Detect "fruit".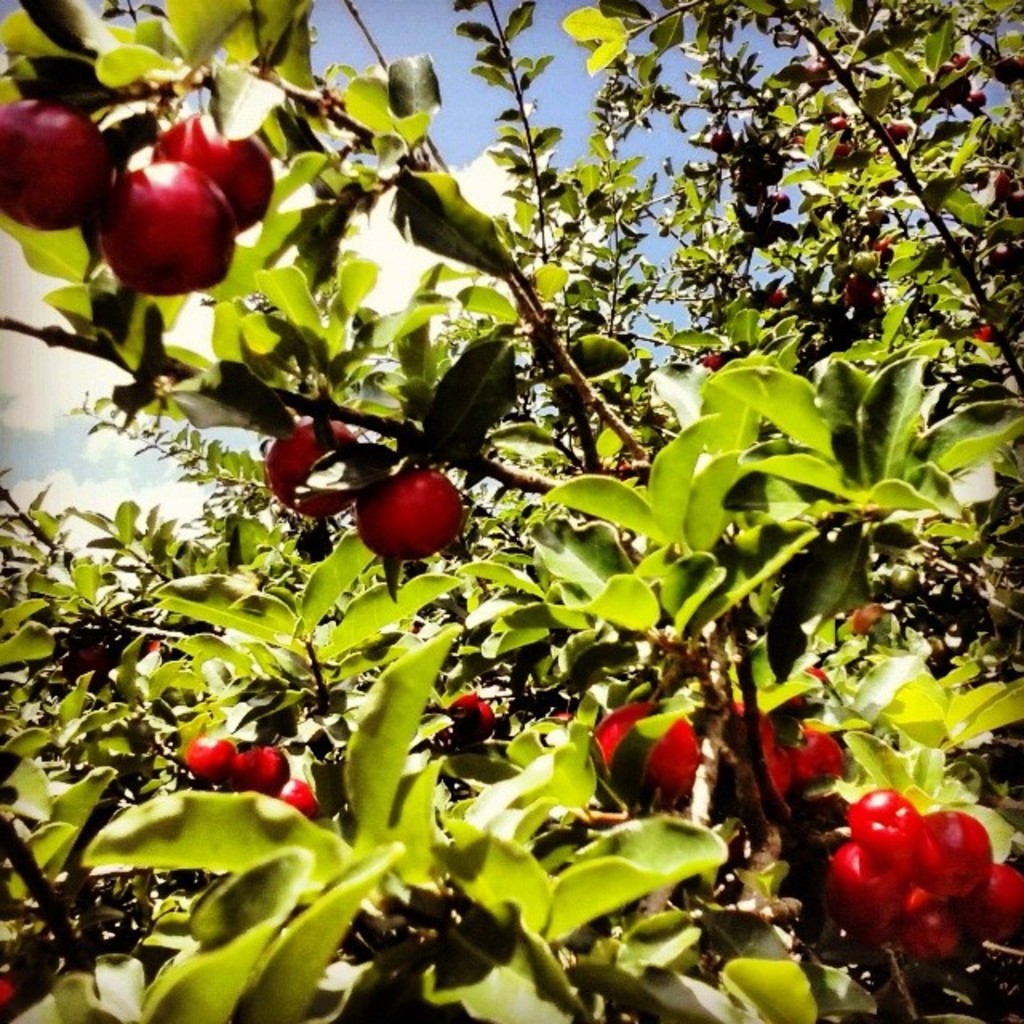
Detected at {"x1": 733, "y1": 707, "x2": 842, "y2": 843}.
